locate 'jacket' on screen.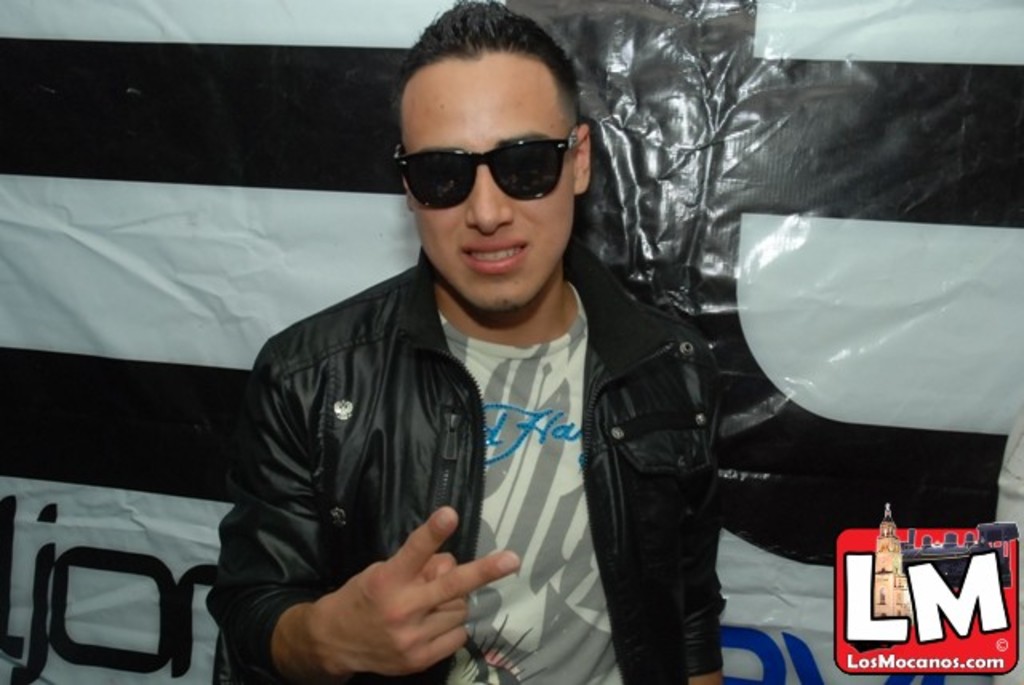
On screen at bbox=[190, 216, 733, 674].
